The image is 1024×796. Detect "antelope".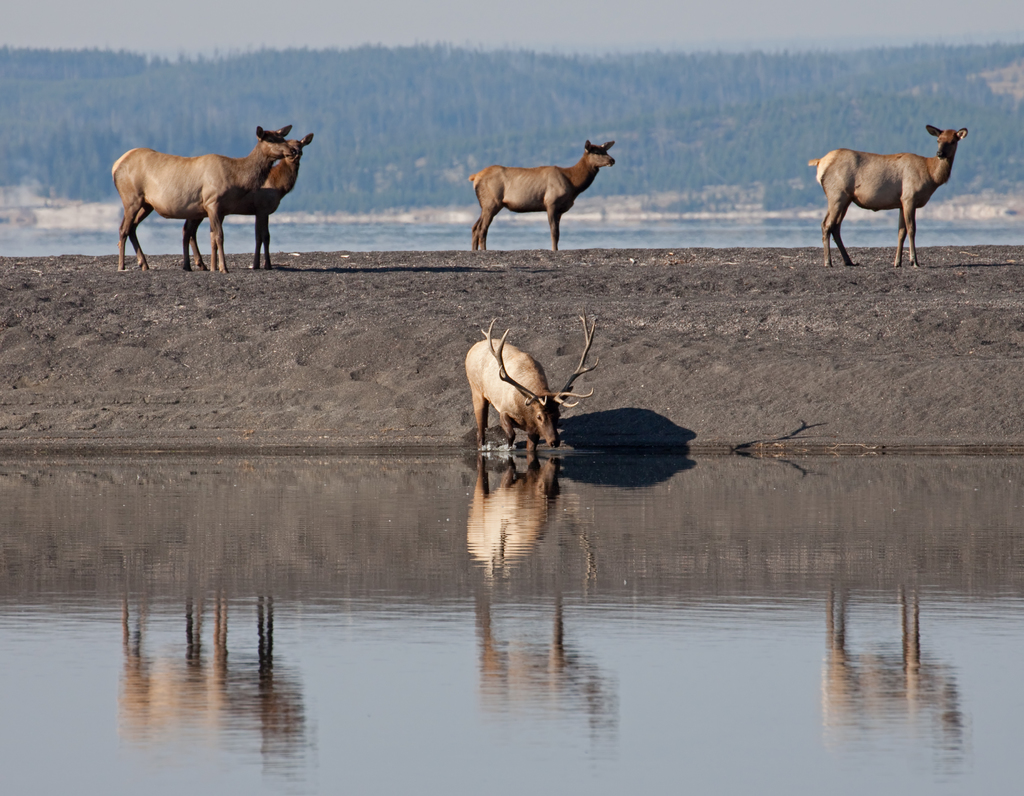
Detection: l=463, t=317, r=601, b=451.
